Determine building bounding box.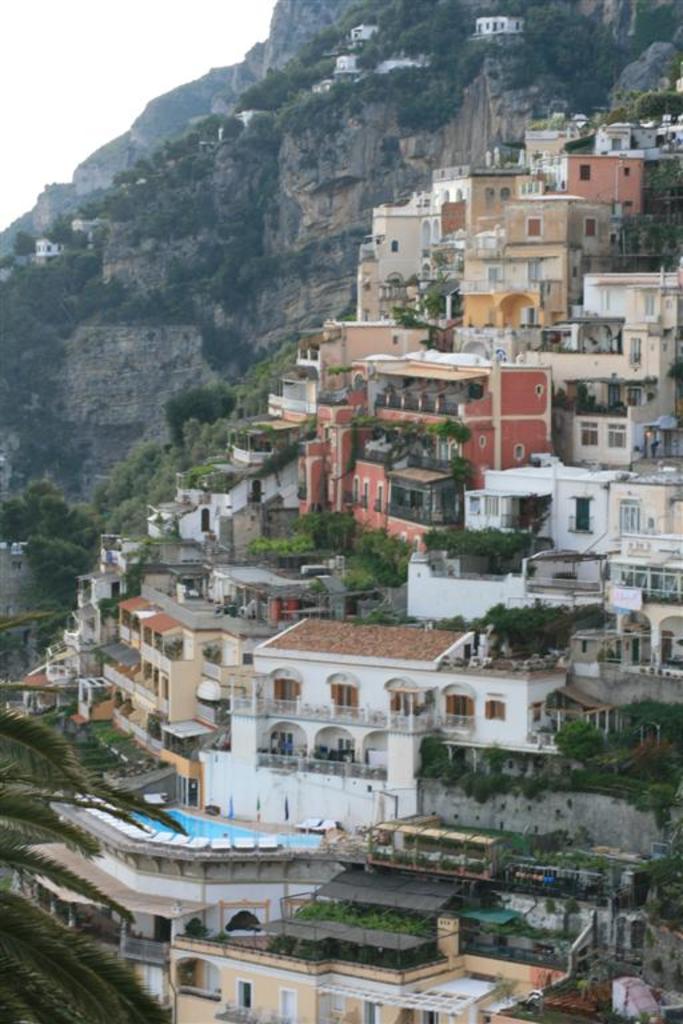
Determined: 374 48 431 75.
